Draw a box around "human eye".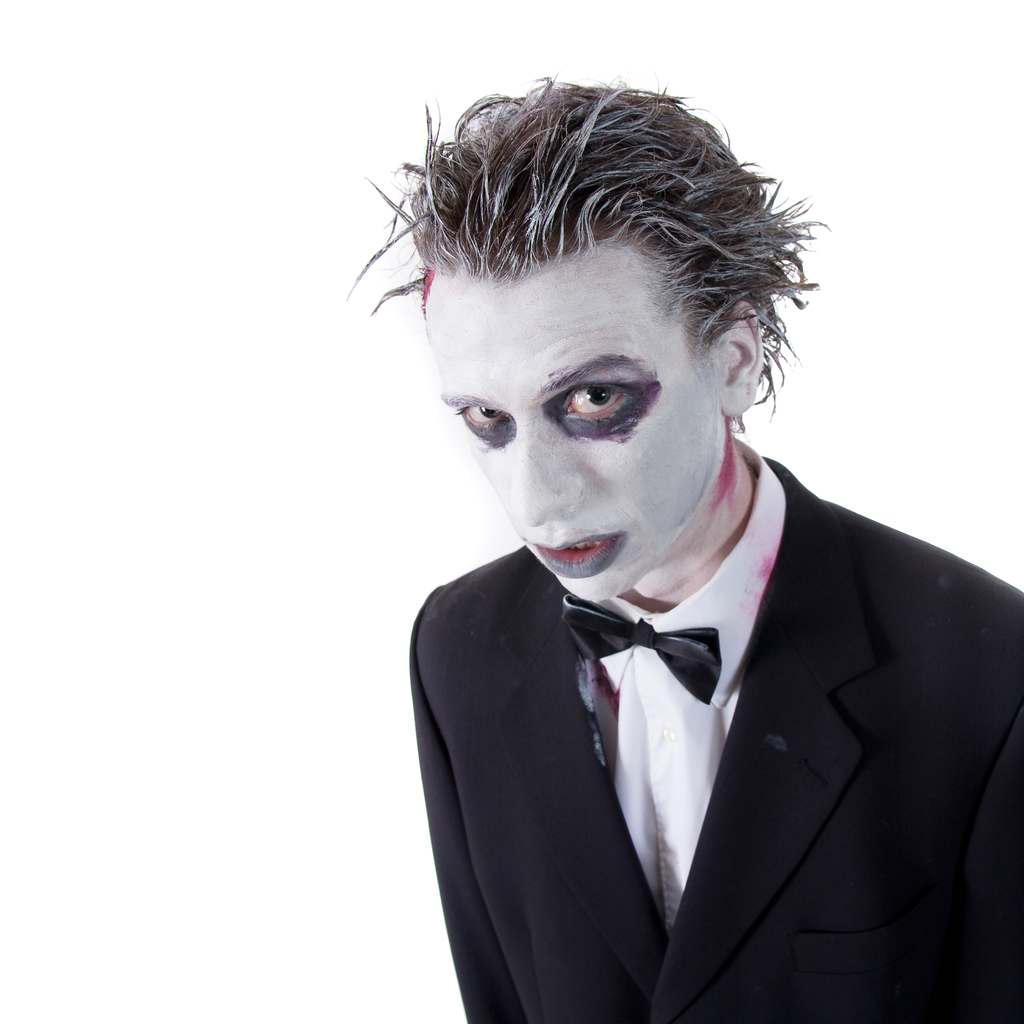
x1=551, y1=348, x2=692, y2=448.
